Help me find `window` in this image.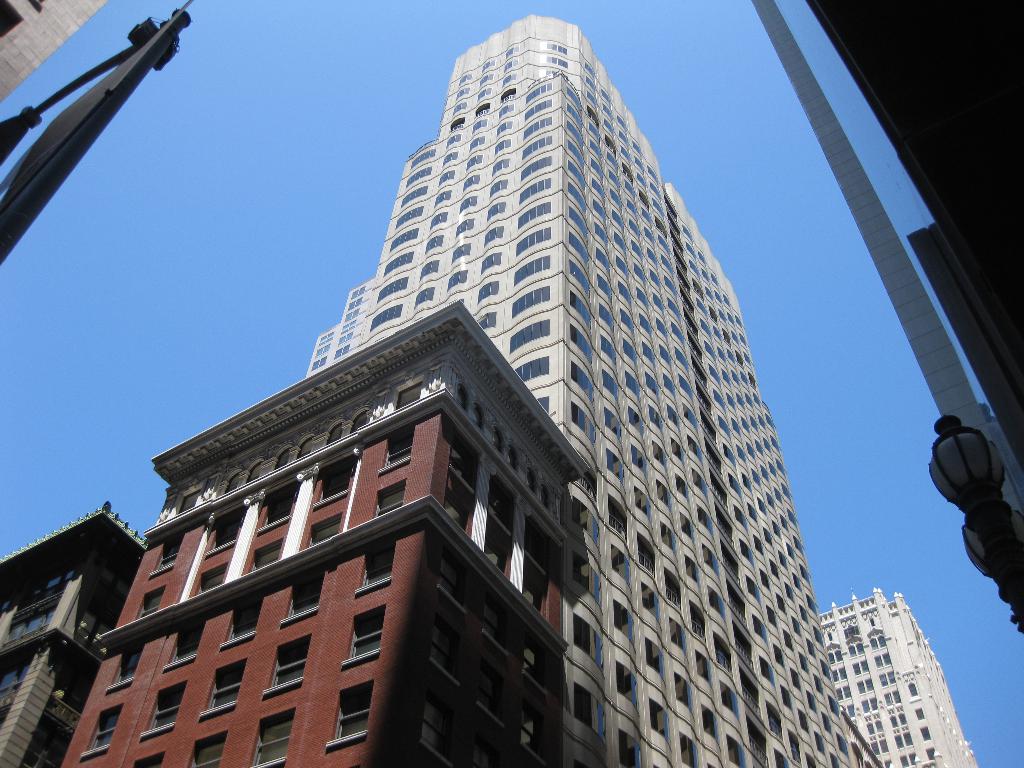
Found it: 758:569:770:595.
